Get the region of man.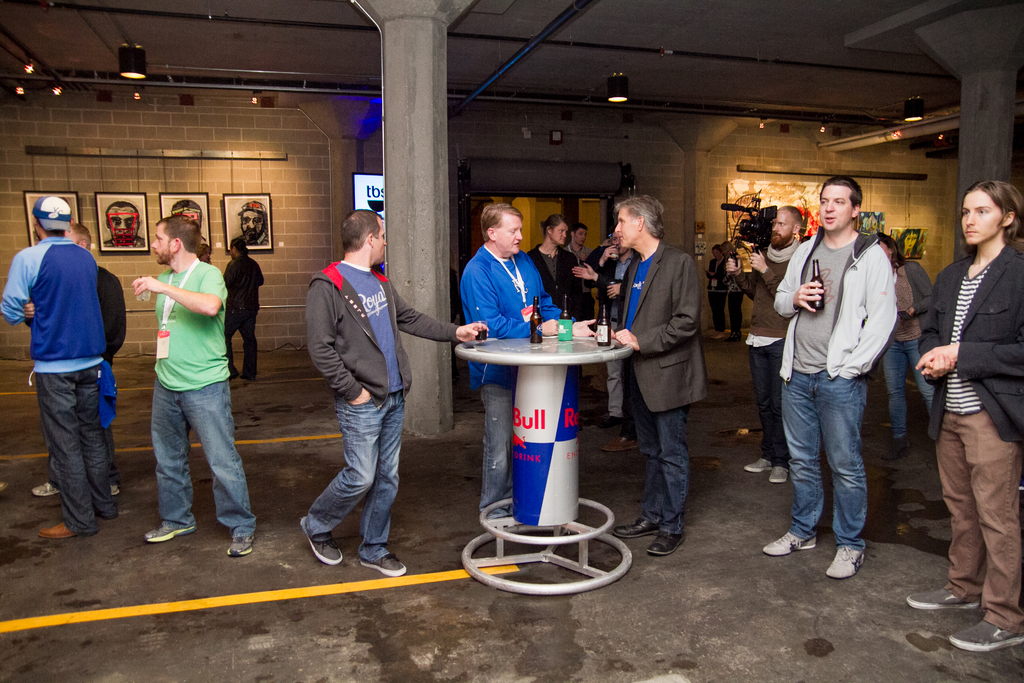
bbox(601, 195, 709, 549).
